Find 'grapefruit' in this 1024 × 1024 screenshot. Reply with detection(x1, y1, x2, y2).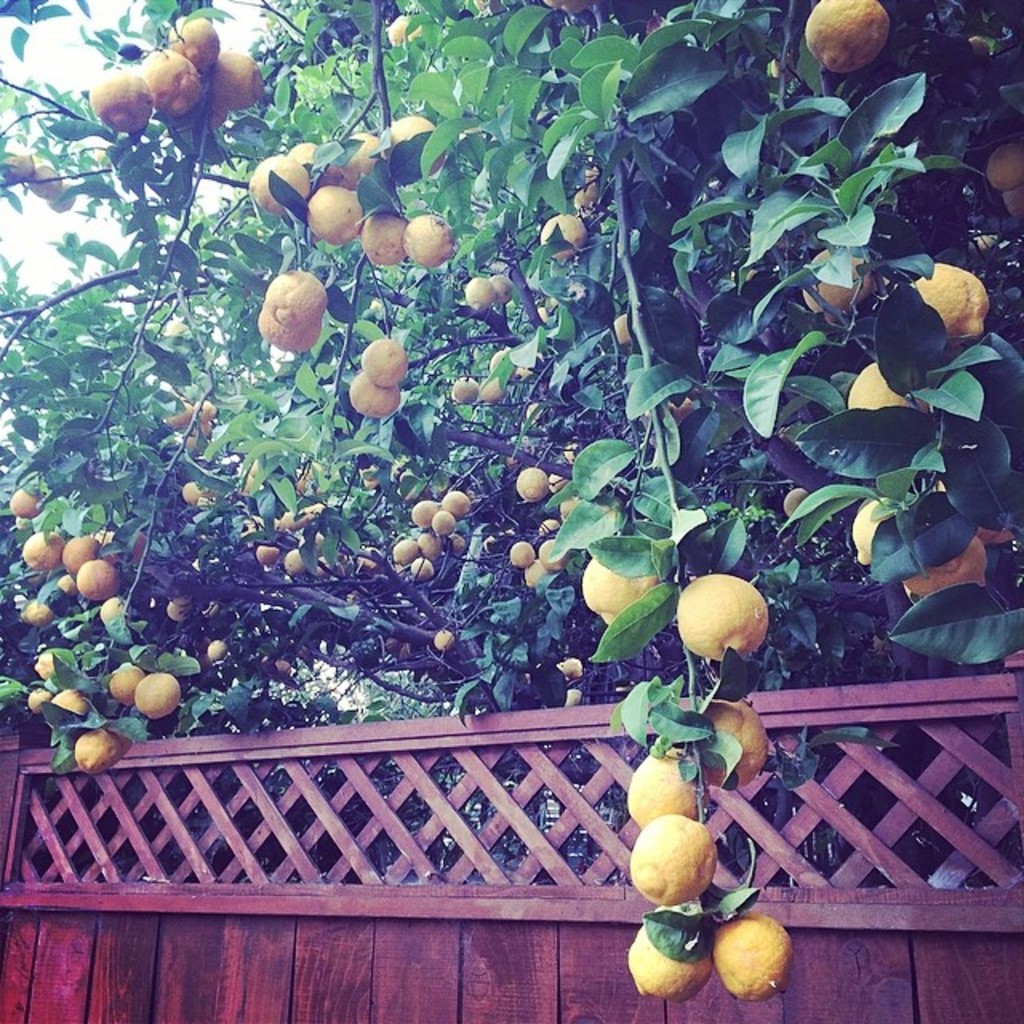
detection(624, 917, 709, 1002).
